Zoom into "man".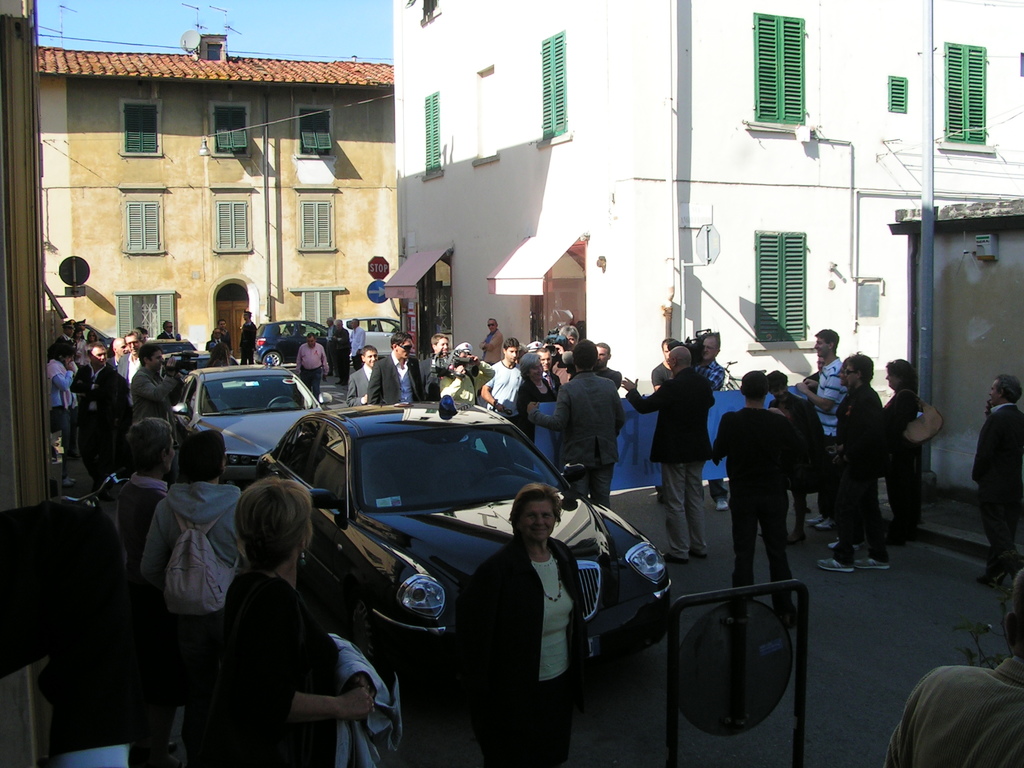
Zoom target: 536 348 561 394.
